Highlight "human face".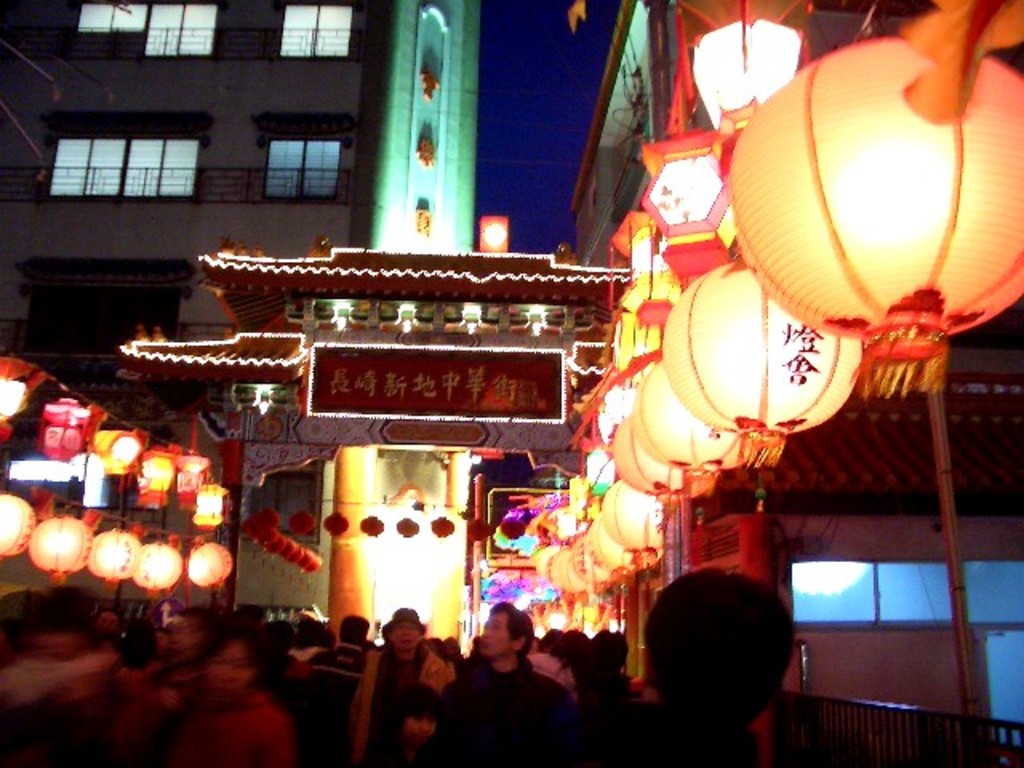
Highlighted region: 392:618:421:656.
